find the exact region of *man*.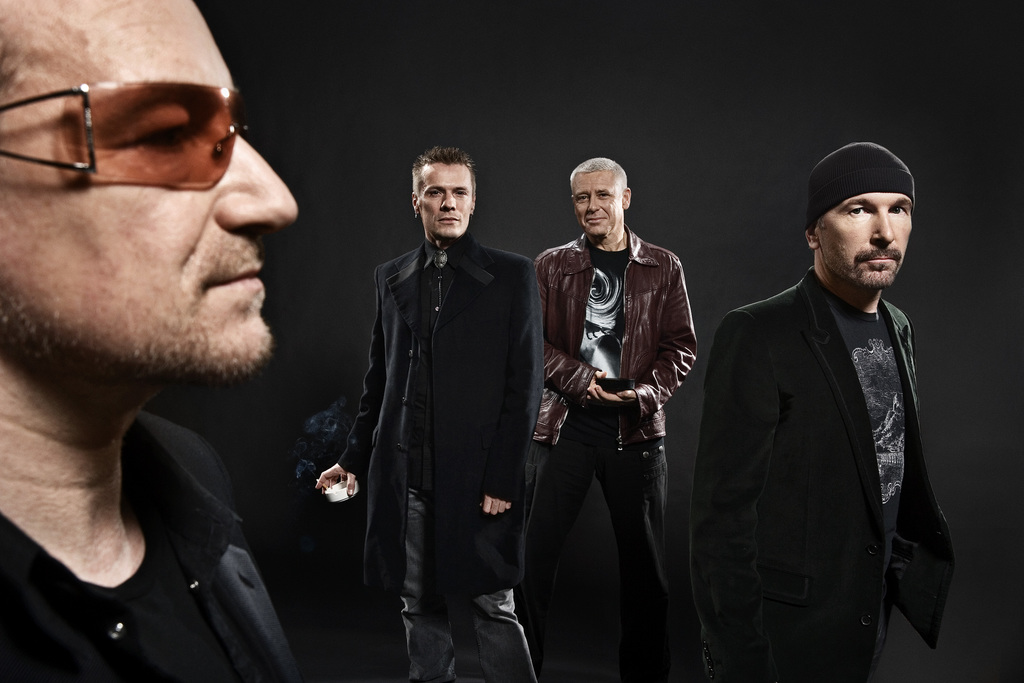
Exact region: pyautogui.locateOnScreen(0, 0, 301, 682).
